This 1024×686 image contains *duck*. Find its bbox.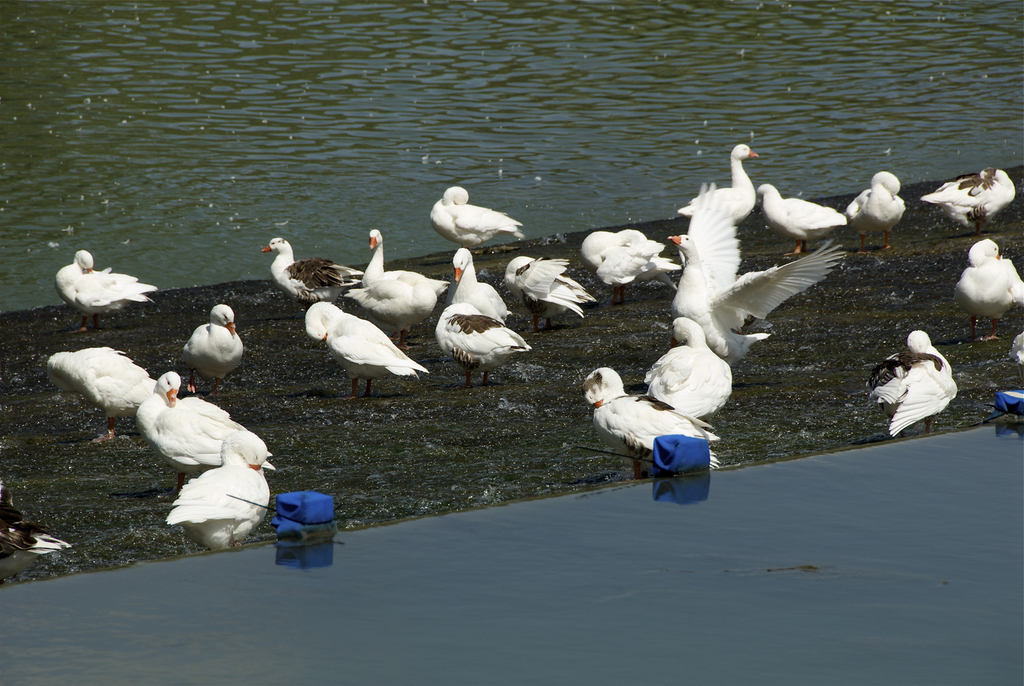
<box>502,255,602,325</box>.
